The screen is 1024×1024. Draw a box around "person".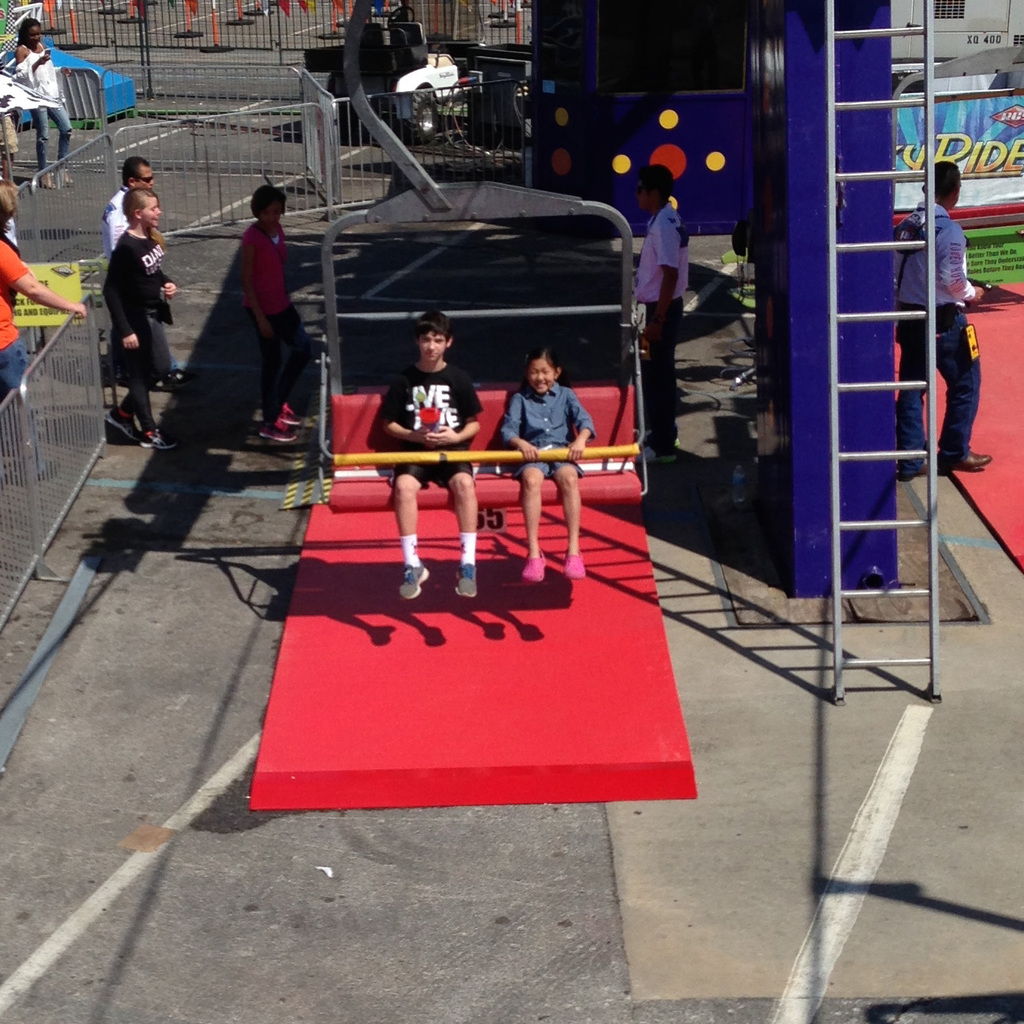
(x1=102, y1=192, x2=177, y2=444).
